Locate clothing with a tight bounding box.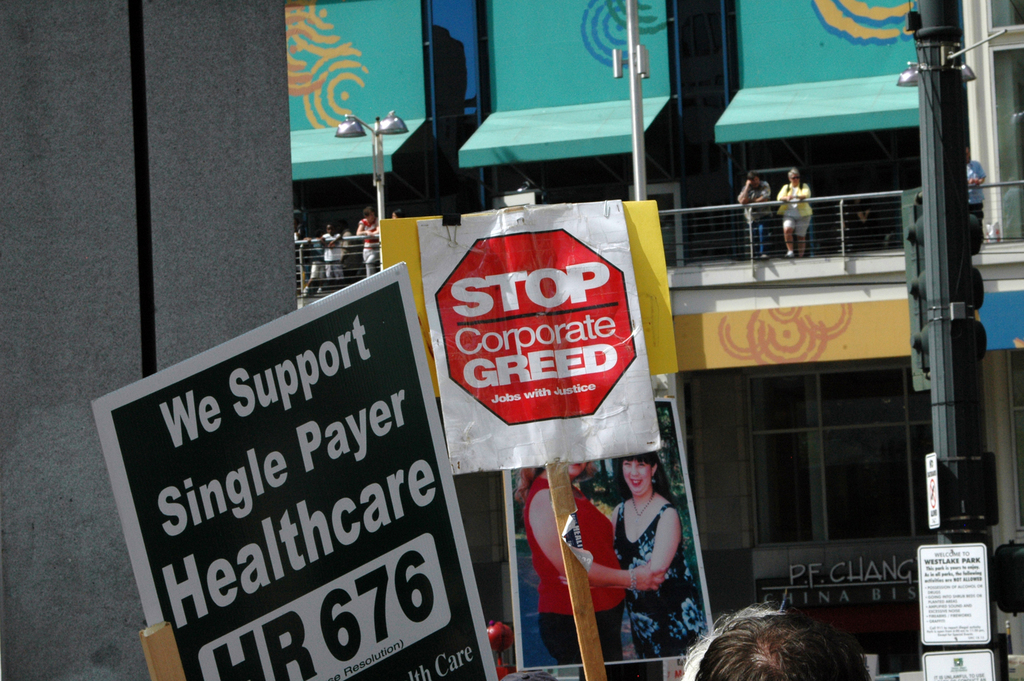
{"x1": 776, "y1": 181, "x2": 811, "y2": 241}.
